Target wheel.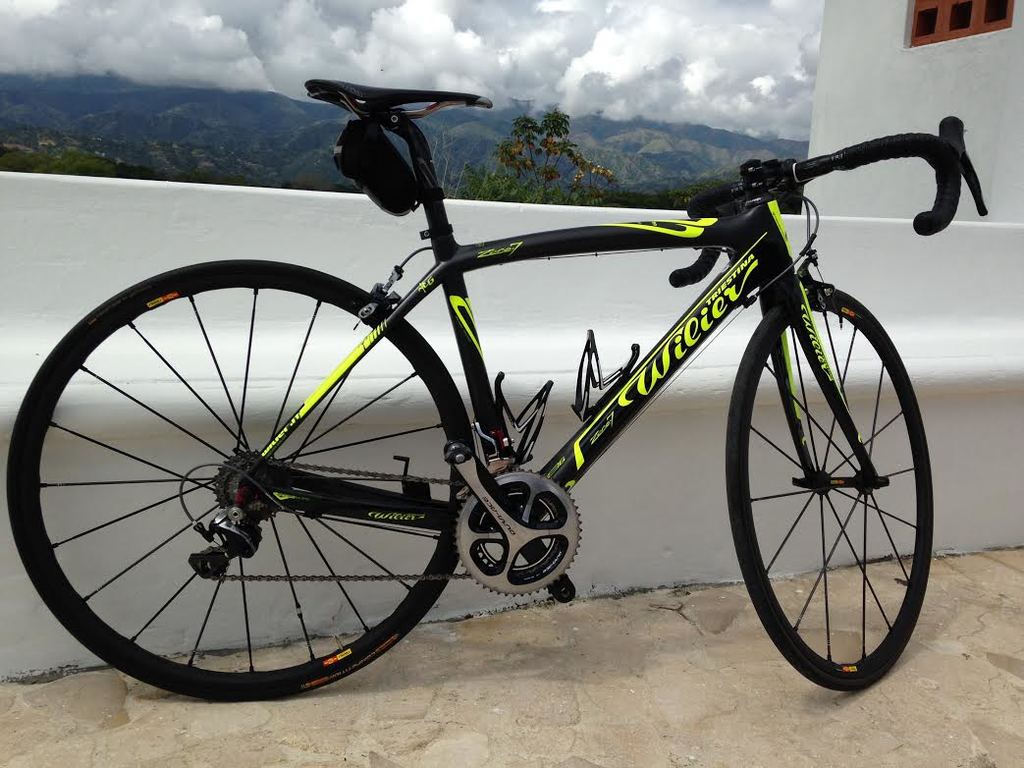
Target region: rect(8, 258, 479, 708).
